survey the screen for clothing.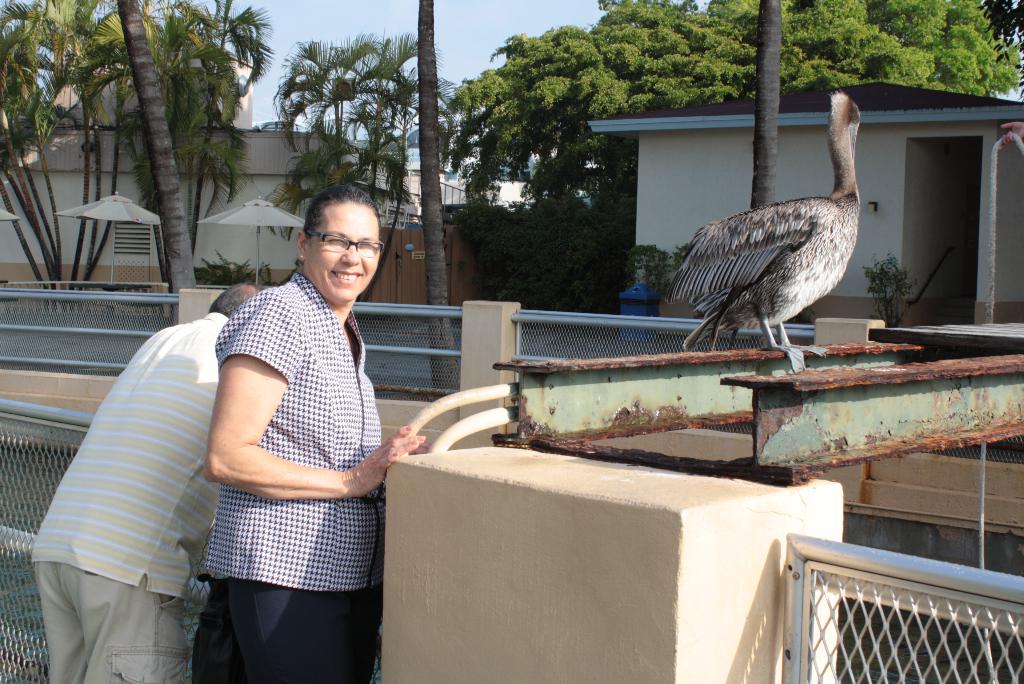
Survey found: 17 263 257 678.
